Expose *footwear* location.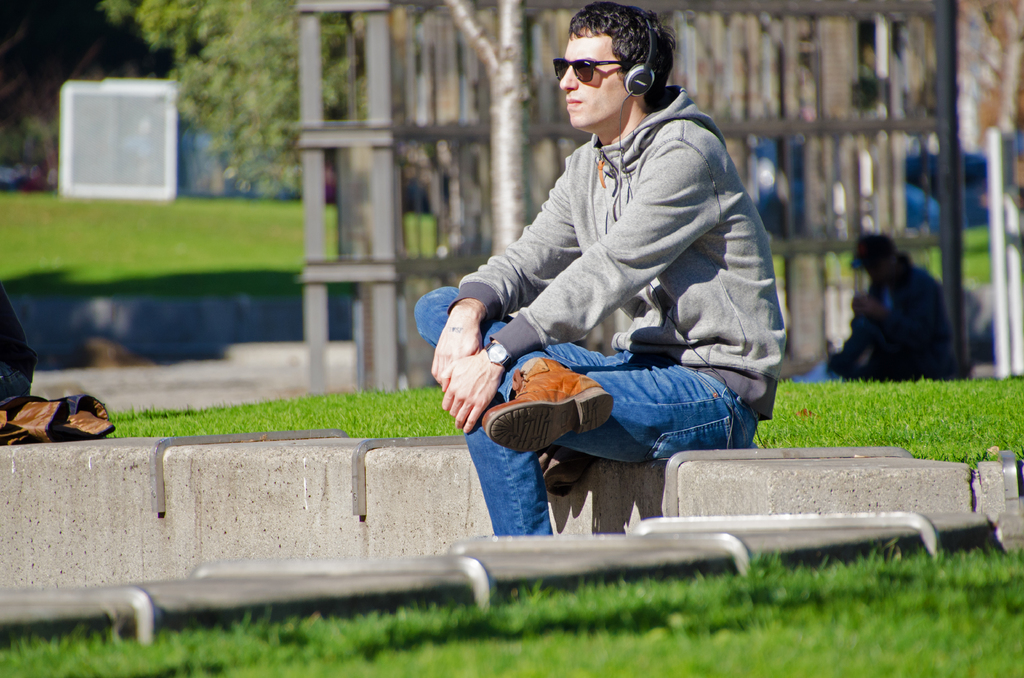
Exposed at box(482, 360, 618, 449).
